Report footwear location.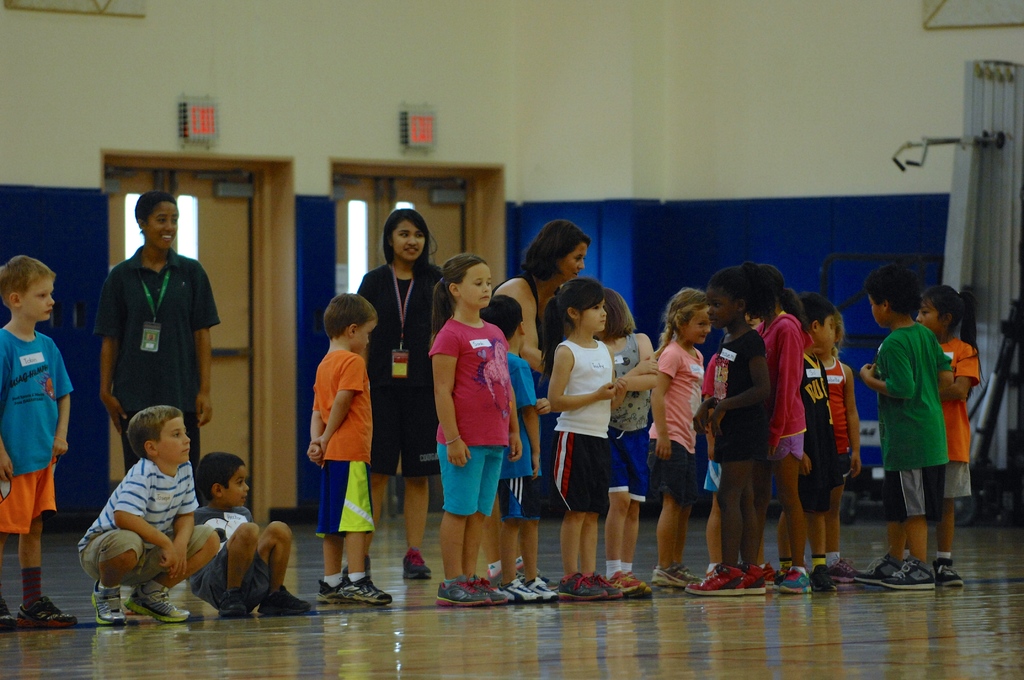
Report: left=779, top=566, right=813, bottom=595.
